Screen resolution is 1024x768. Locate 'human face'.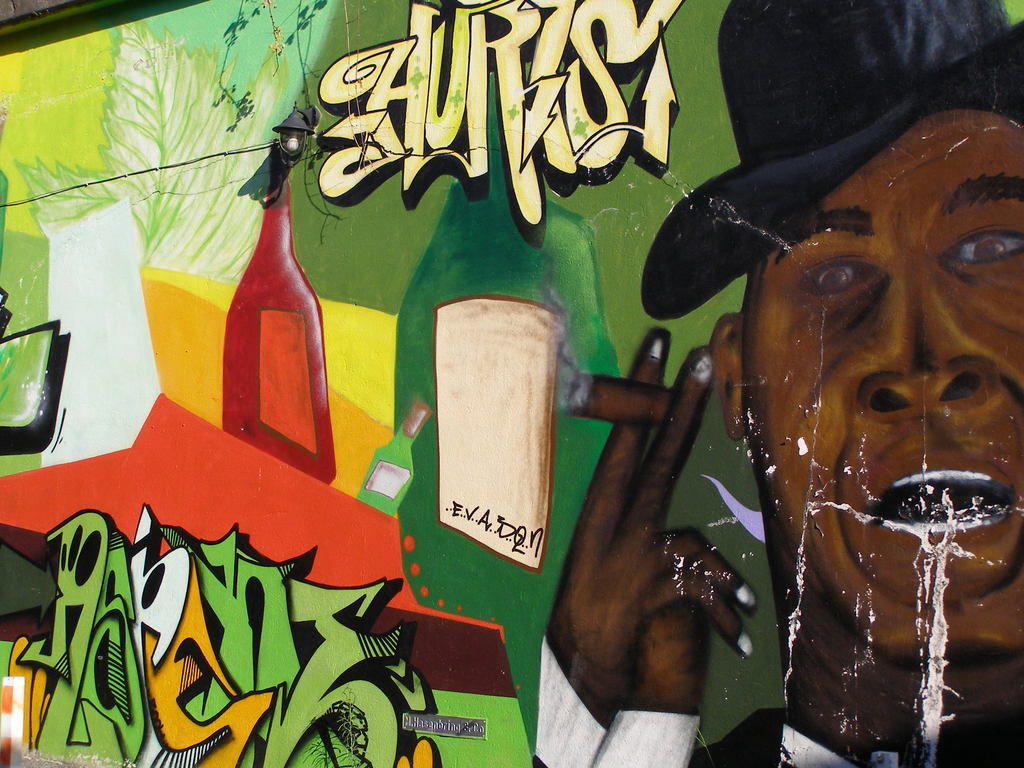
locate(746, 109, 1023, 663).
